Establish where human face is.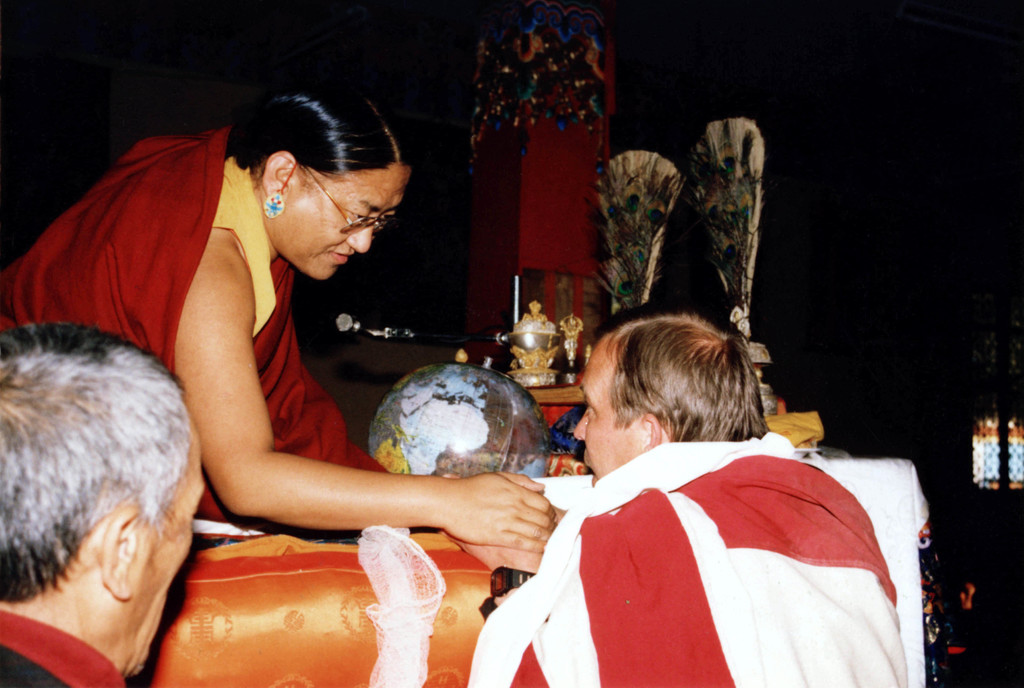
Established at <box>277,167,419,282</box>.
